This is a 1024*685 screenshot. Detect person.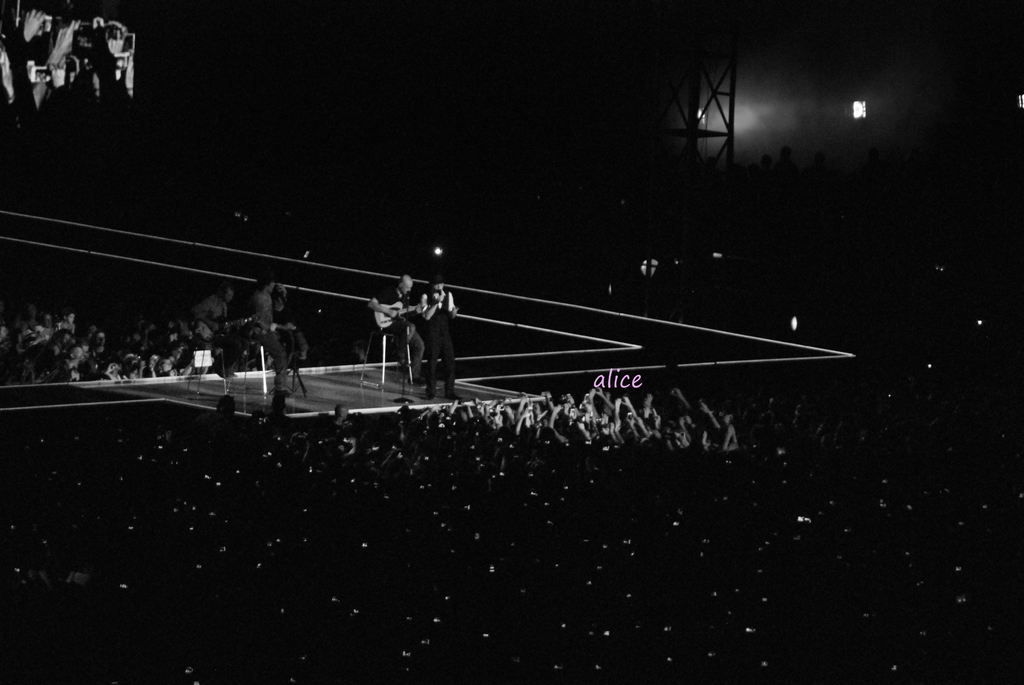
{"left": 369, "top": 269, "right": 417, "bottom": 383}.
